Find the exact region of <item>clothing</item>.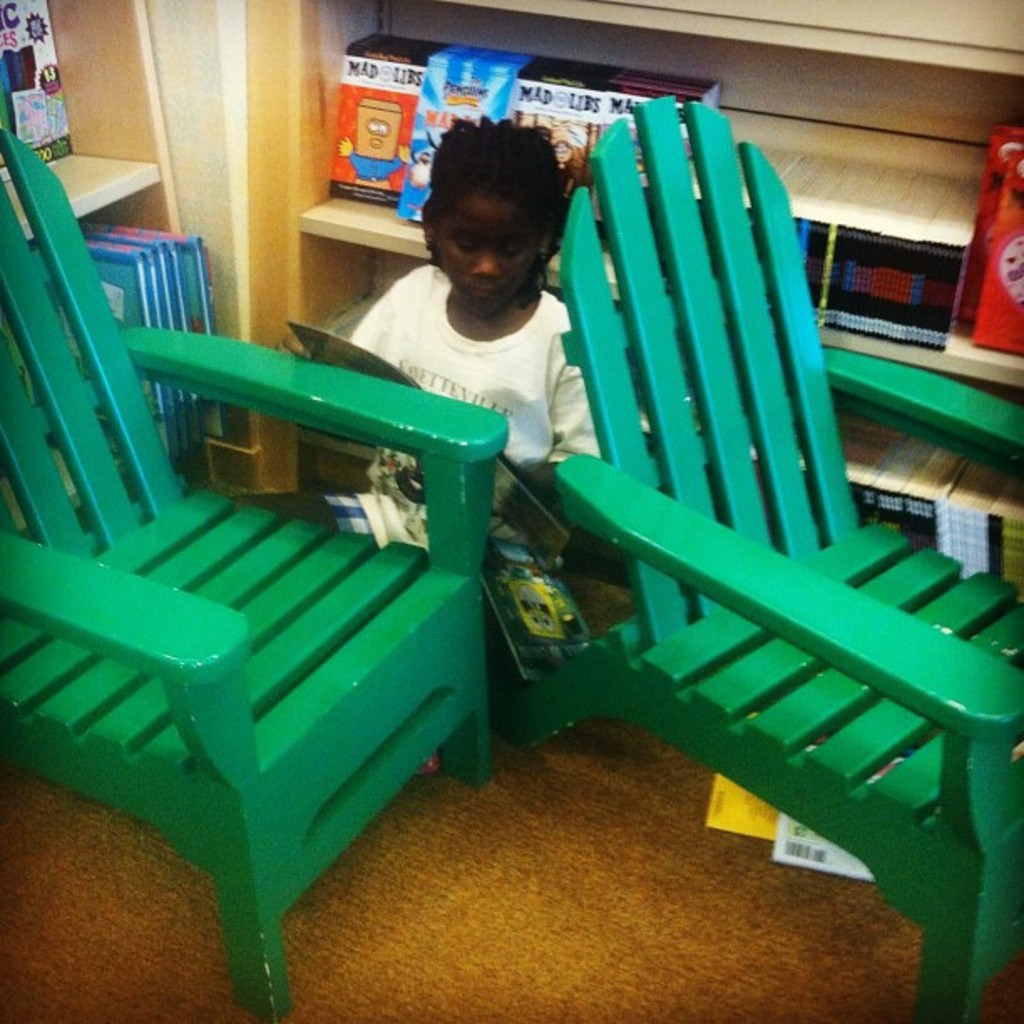
Exact region: 561:157:579:212.
